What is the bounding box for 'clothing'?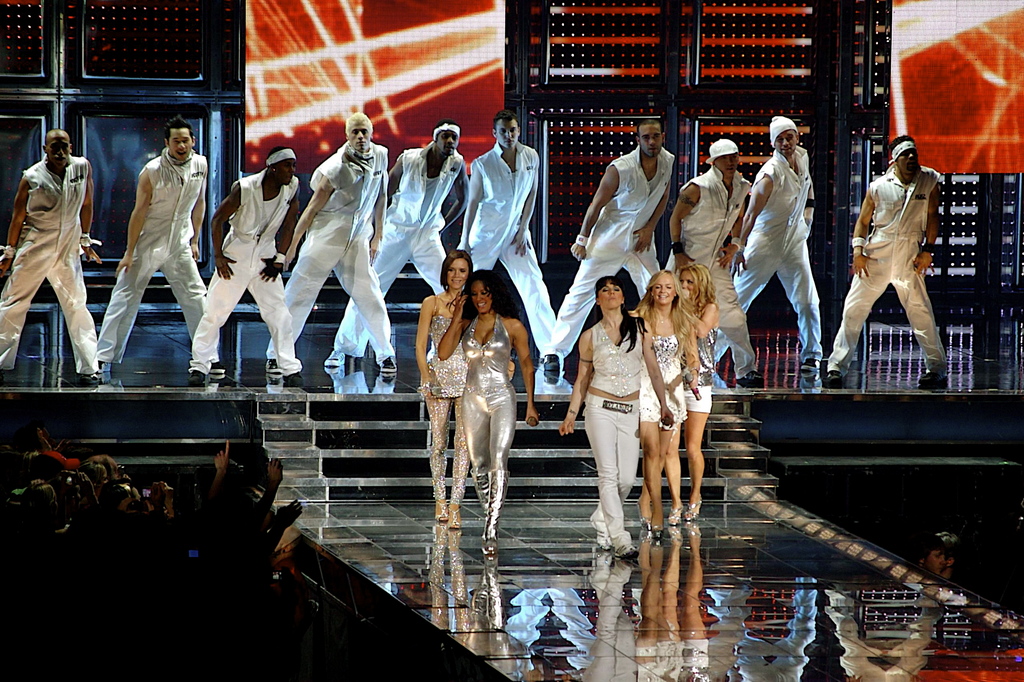
{"left": 548, "top": 143, "right": 676, "bottom": 361}.
